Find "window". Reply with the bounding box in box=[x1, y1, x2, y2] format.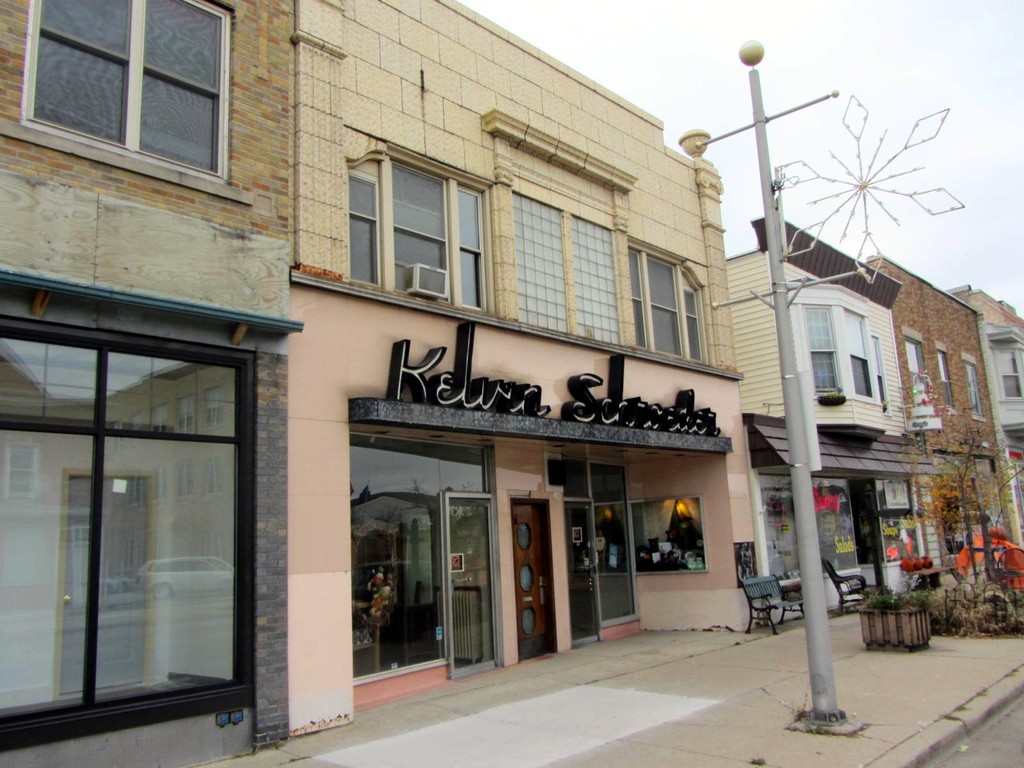
box=[934, 338, 956, 412].
